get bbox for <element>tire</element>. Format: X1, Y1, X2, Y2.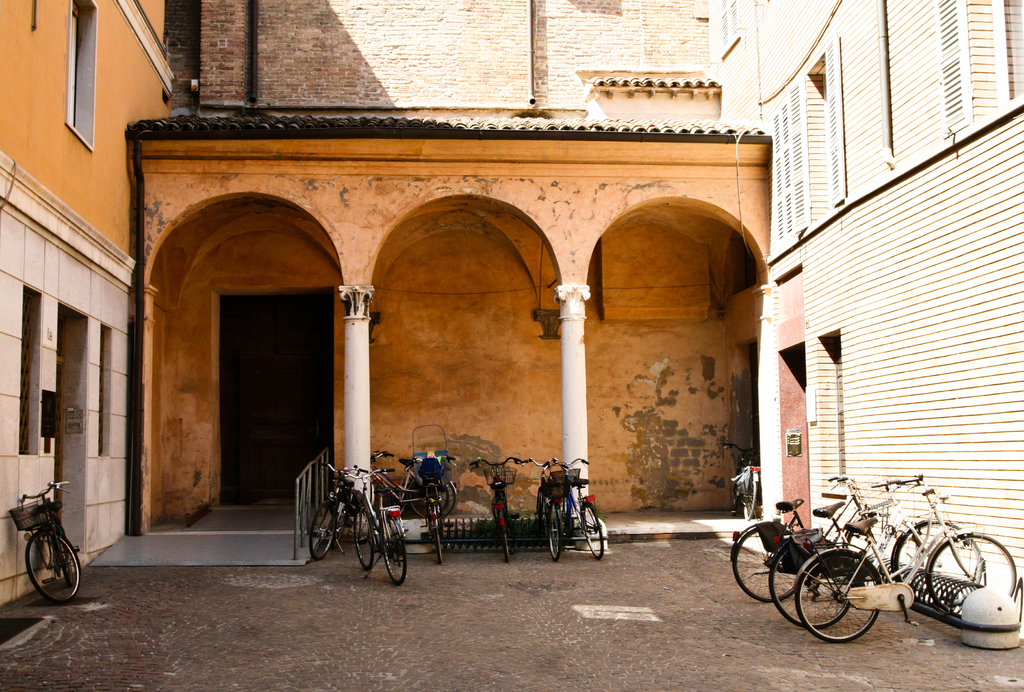
436, 513, 442, 561.
